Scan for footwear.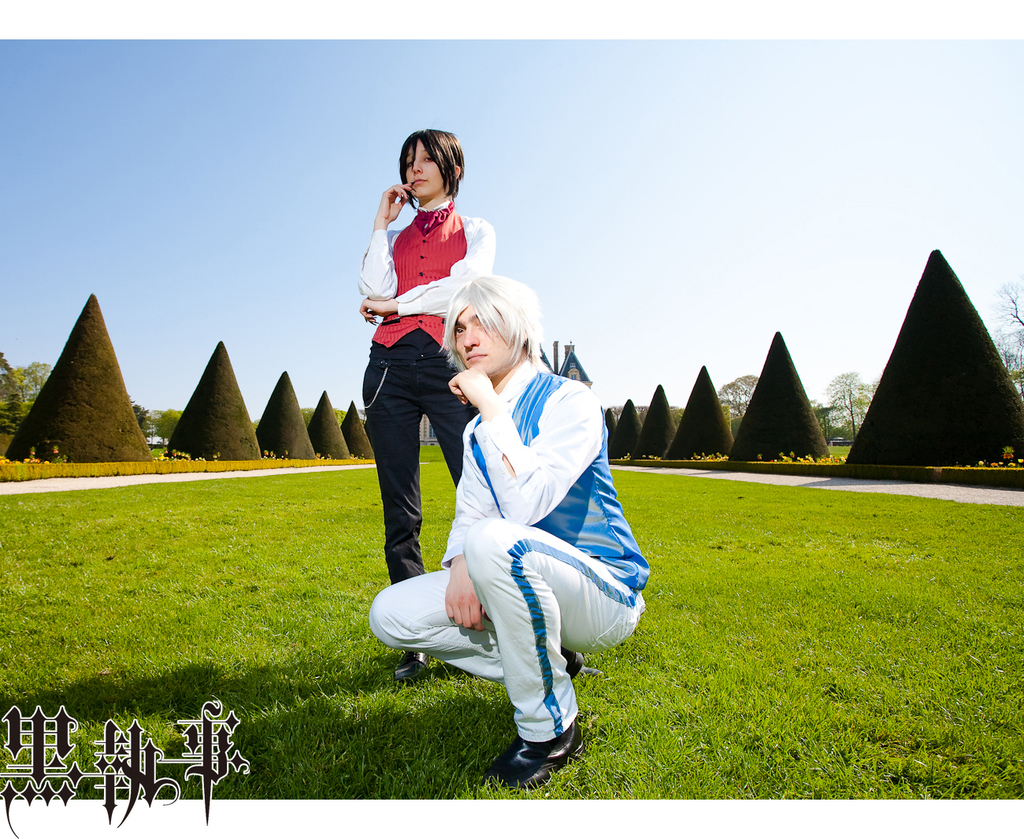
Scan result: BBox(392, 648, 432, 684).
